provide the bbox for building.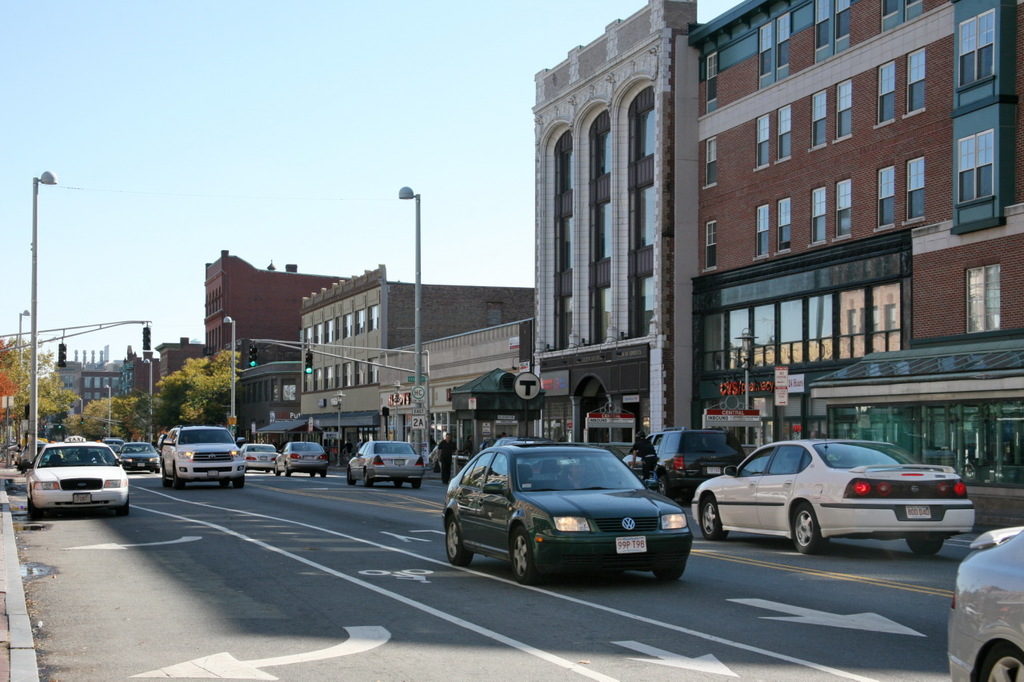
131:247:353:395.
